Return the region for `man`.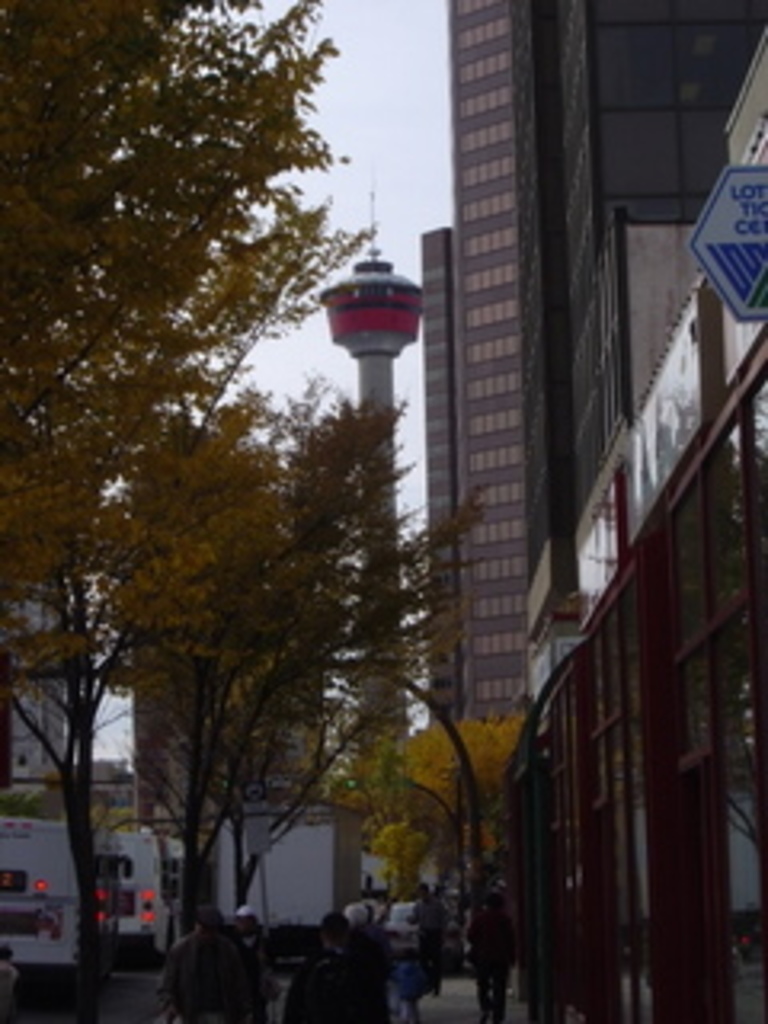
(0, 938, 22, 1021).
